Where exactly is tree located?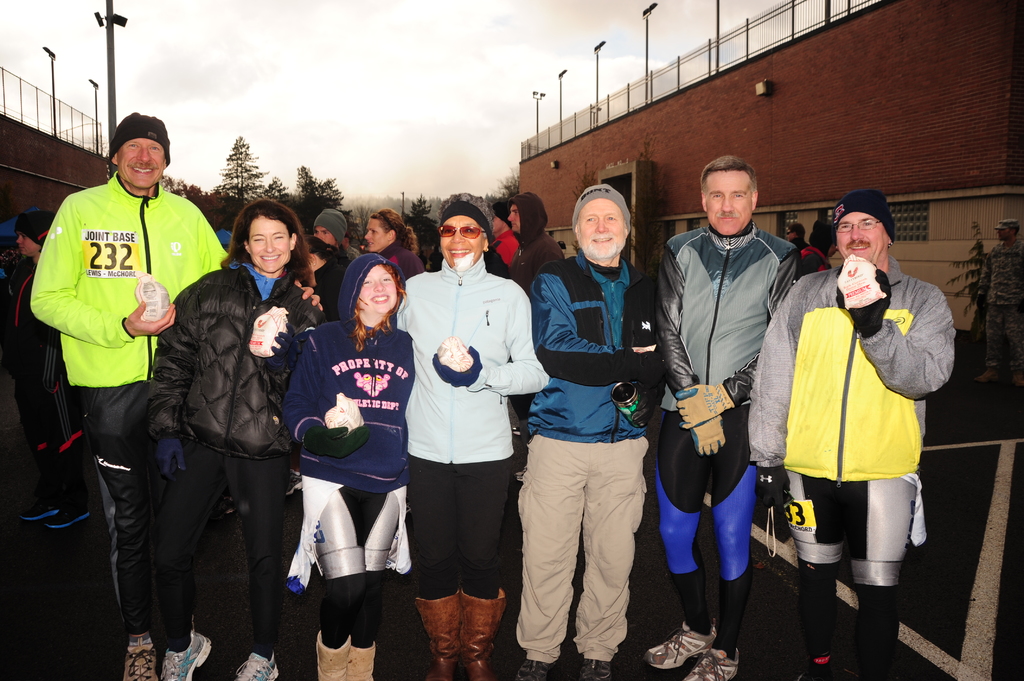
Its bounding box is x1=483, y1=175, x2=524, y2=213.
